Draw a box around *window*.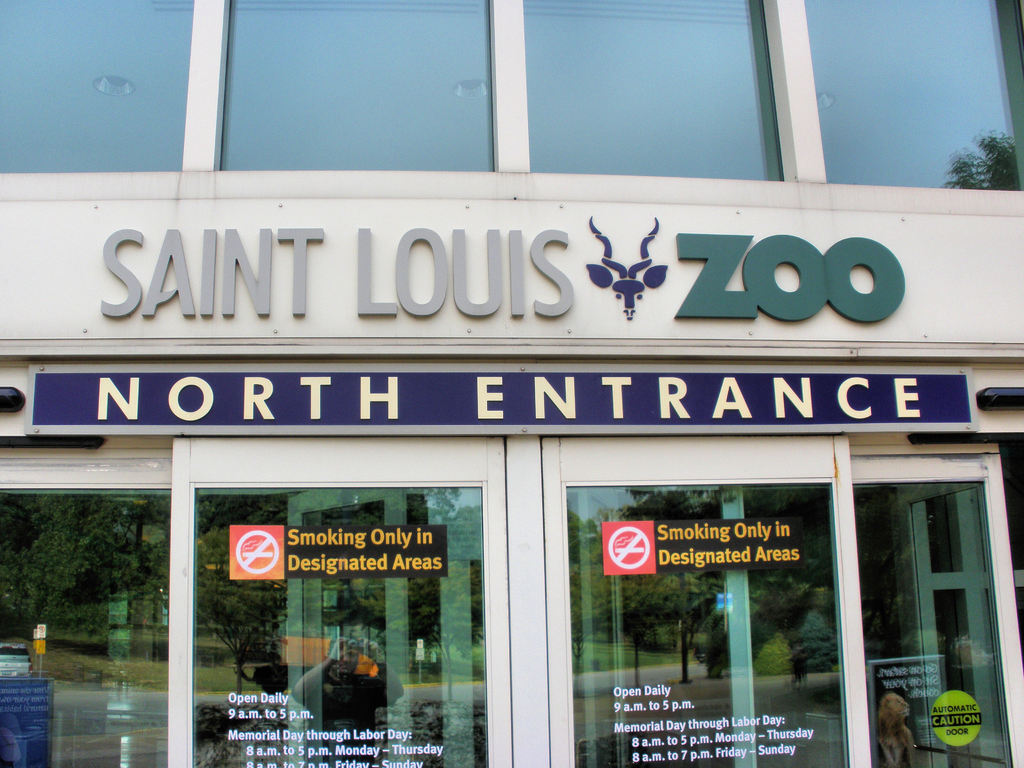
(x1=805, y1=0, x2=1023, y2=186).
